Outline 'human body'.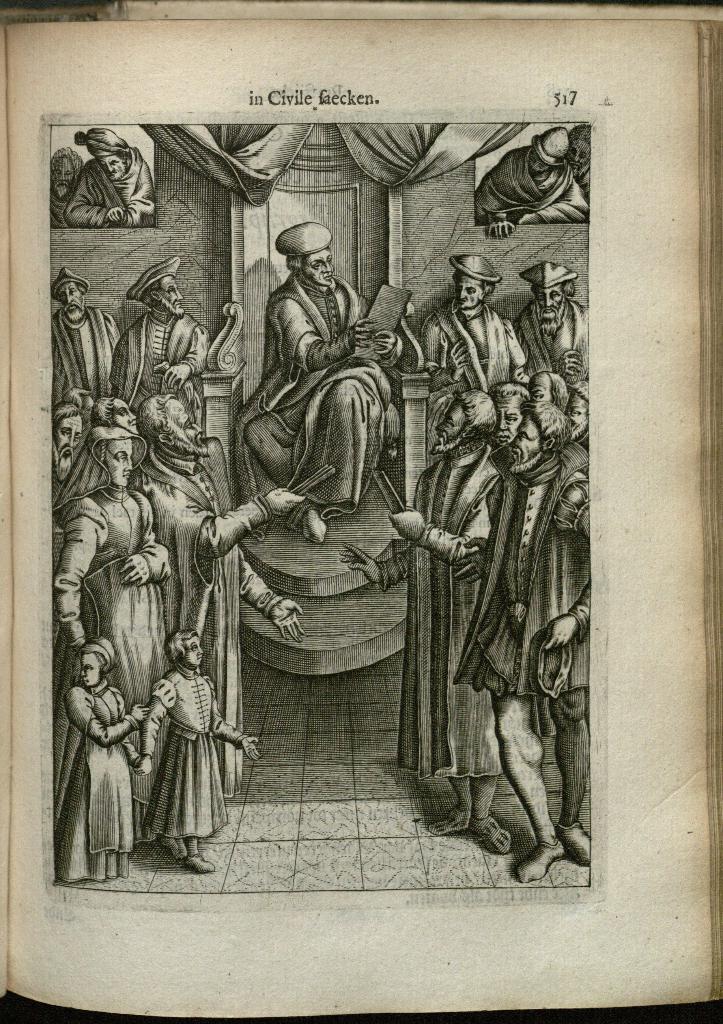
Outline: <box>140,454,301,672</box>.
